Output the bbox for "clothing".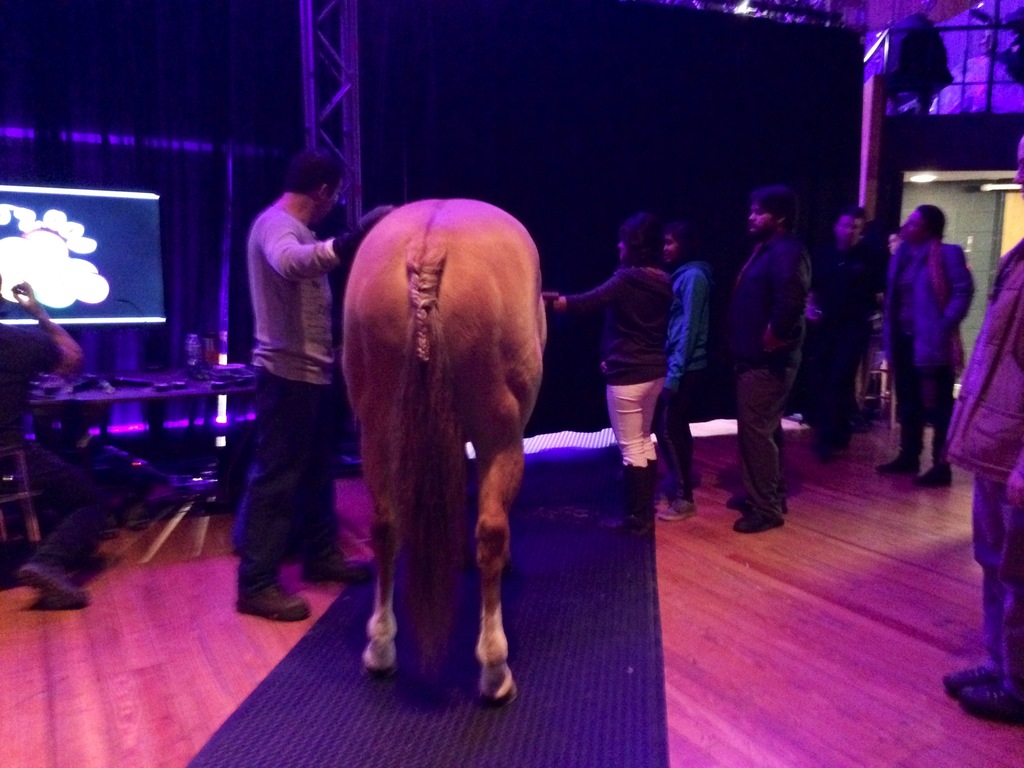
left=805, top=216, right=872, bottom=433.
